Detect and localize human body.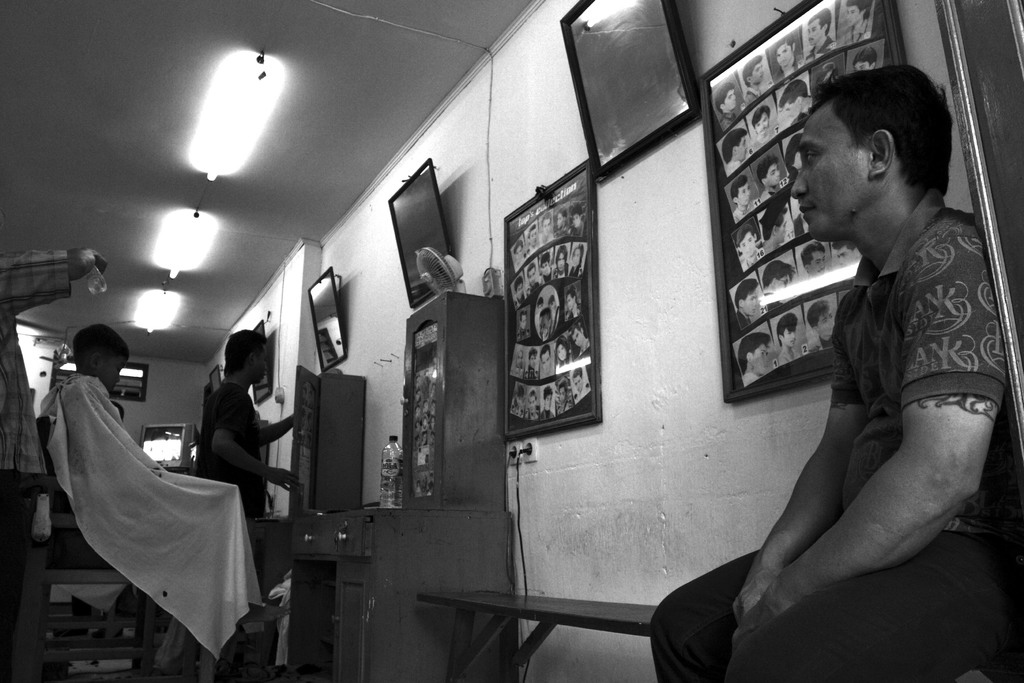
Localized at l=840, t=0, r=874, b=45.
